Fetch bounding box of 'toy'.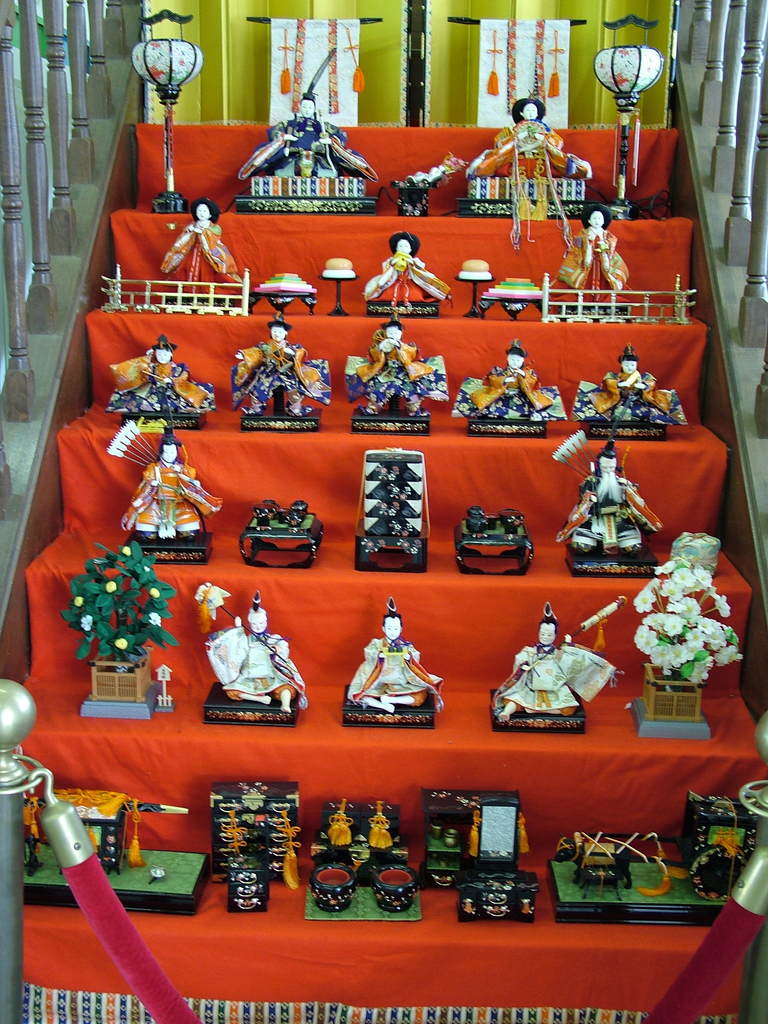
Bbox: left=360, top=614, right=446, bottom=738.
